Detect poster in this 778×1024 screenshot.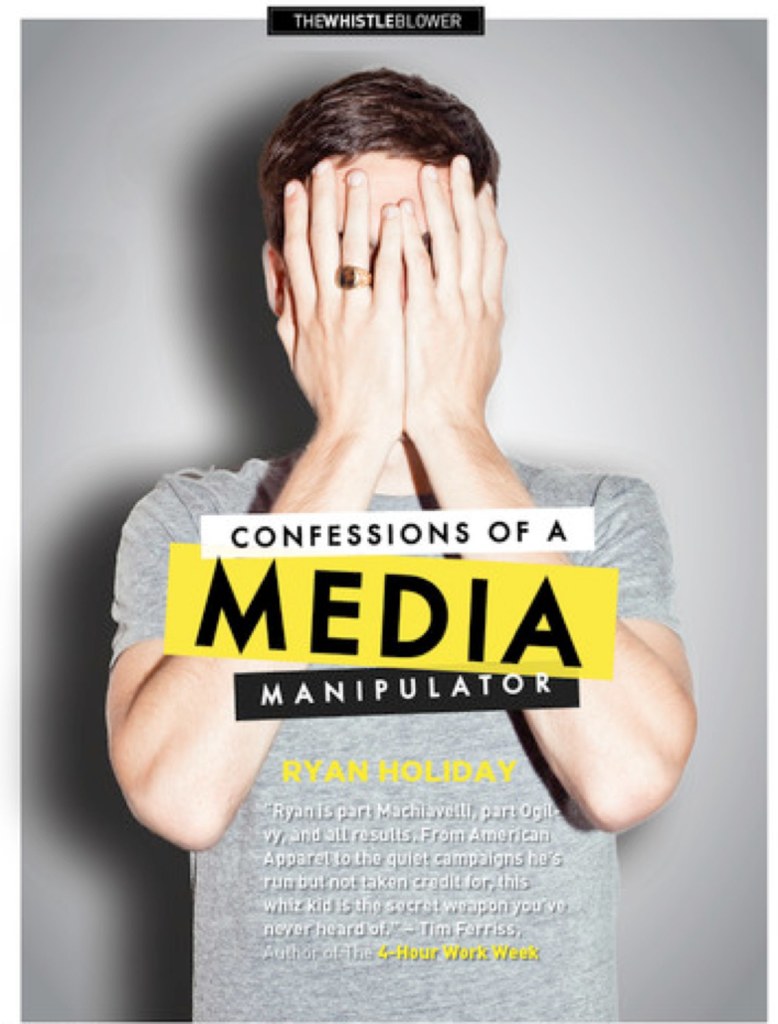
Detection: bbox=[0, 3, 777, 1023].
